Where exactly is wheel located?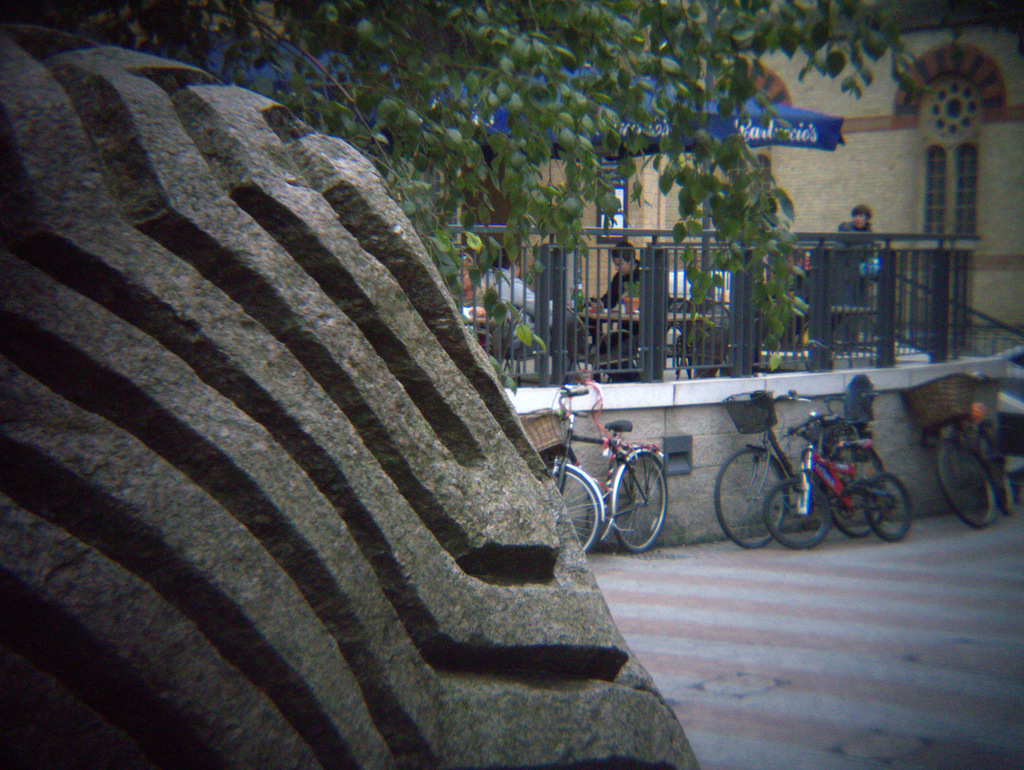
Its bounding box is Rect(935, 442, 995, 527).
